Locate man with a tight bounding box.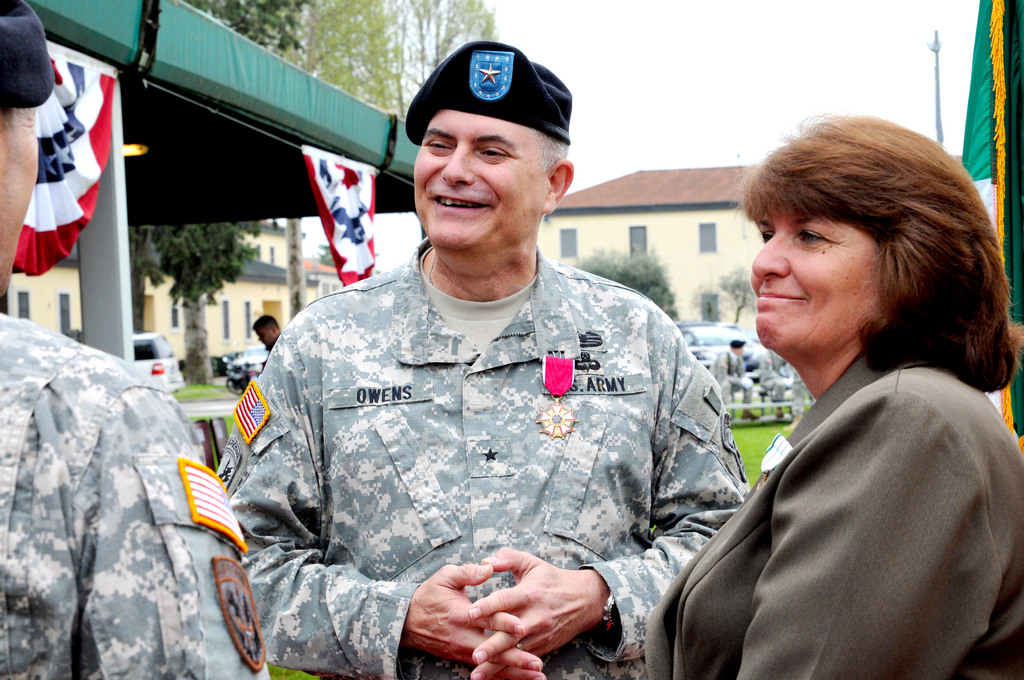
[0,0,271,679].
